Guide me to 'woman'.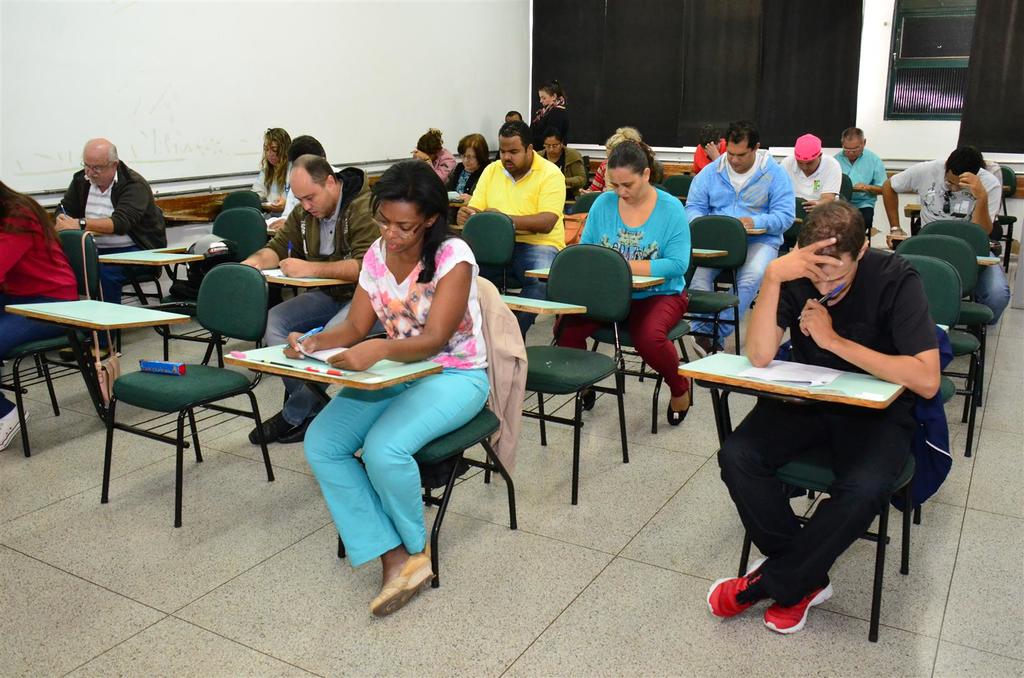
Guidance: bbox(530, 78, 576, 149).
